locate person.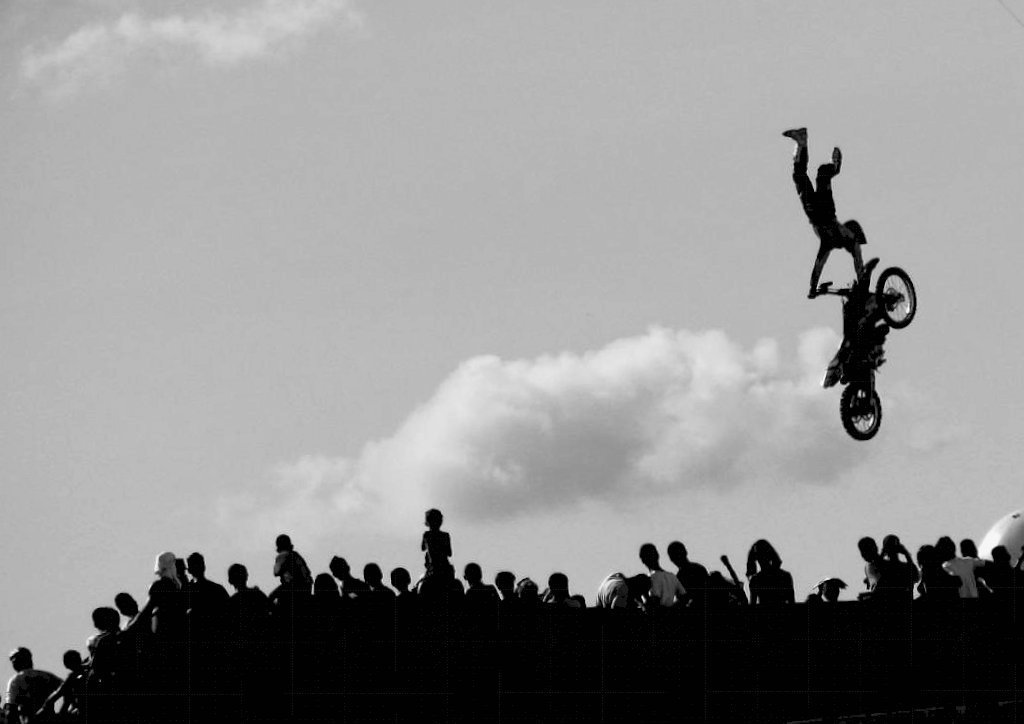
Bounding box: region(794, 120, 880, 302).
